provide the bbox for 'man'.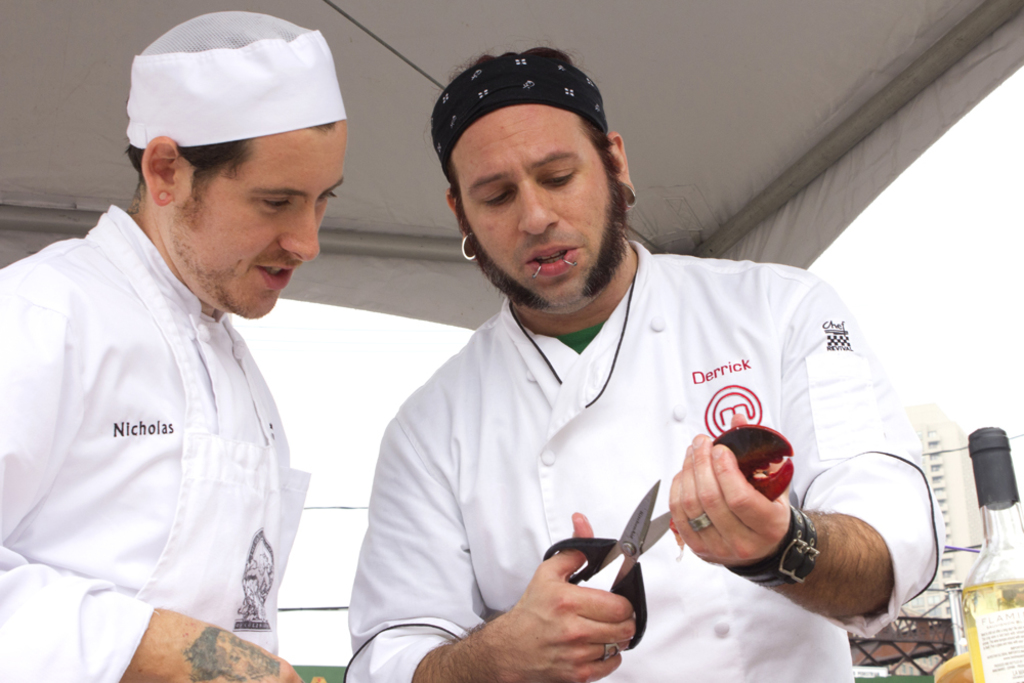
(left=4, top=13, right=377, bottom=682).
